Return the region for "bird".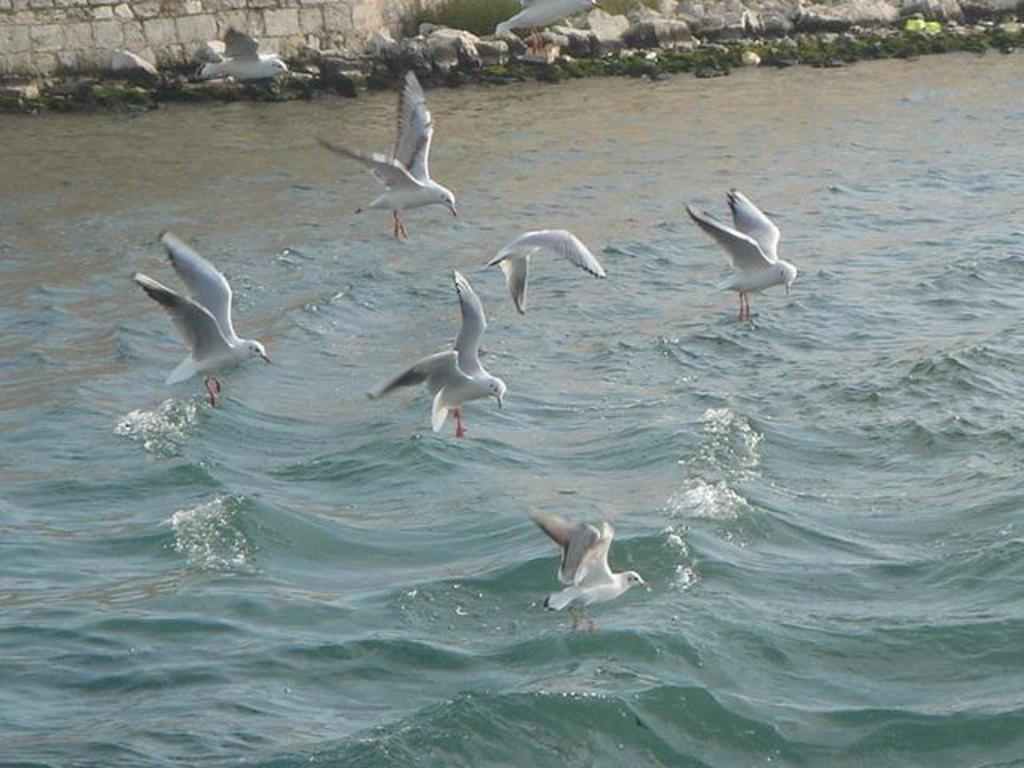
bbox(501, 0, 614, 56).
